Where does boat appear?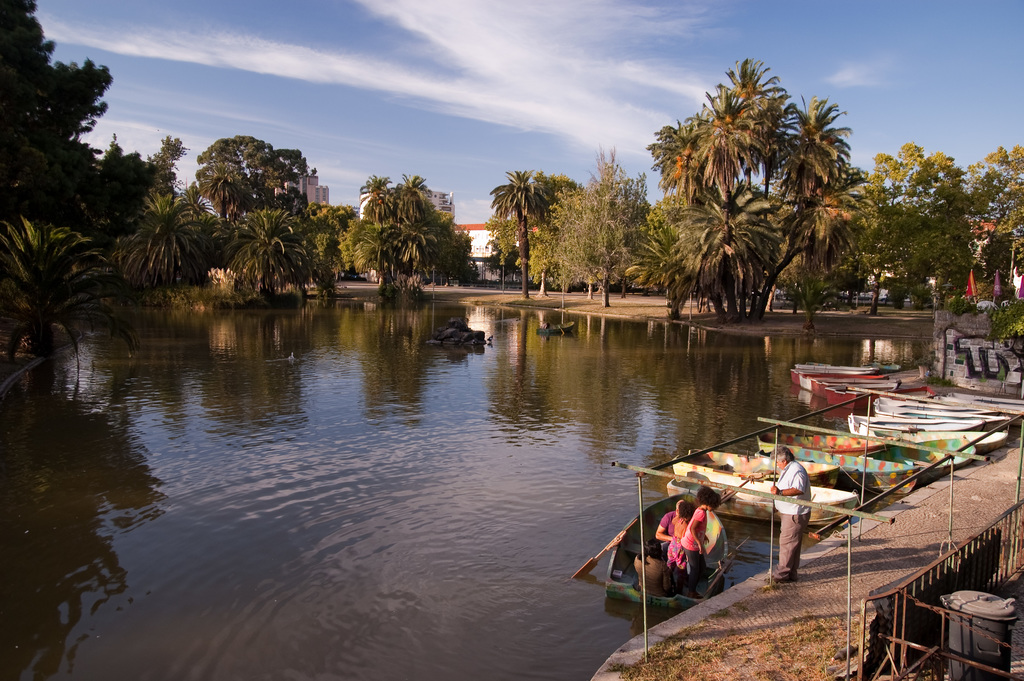
Appears at <region>600, 481, 730, 606</region>.
